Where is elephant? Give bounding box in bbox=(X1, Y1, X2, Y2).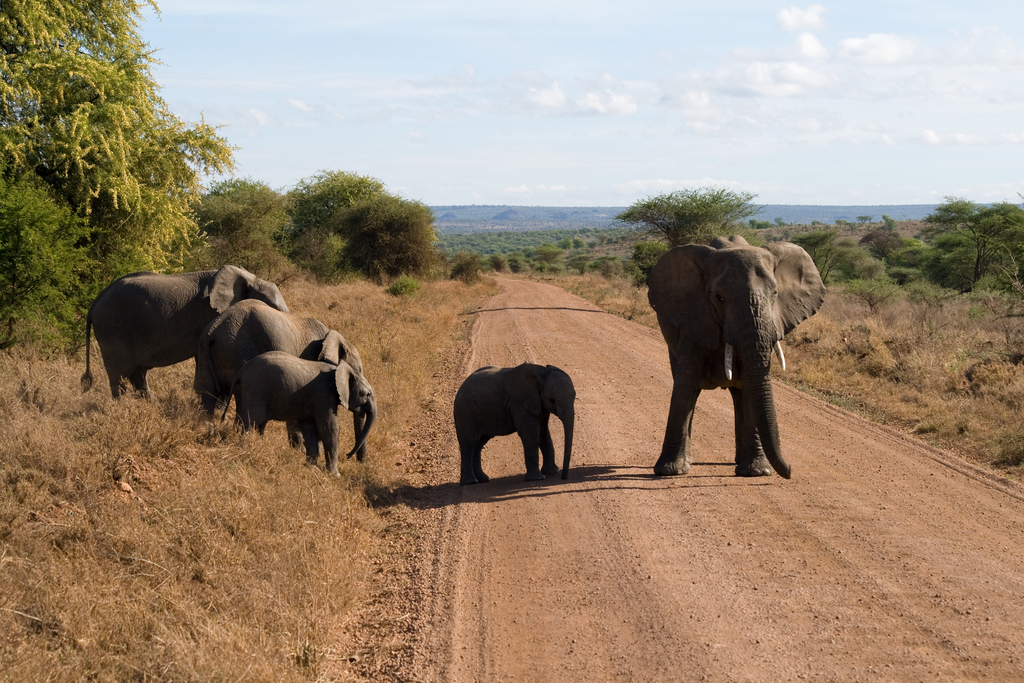
bbox=(647, 231, 820, 473).
